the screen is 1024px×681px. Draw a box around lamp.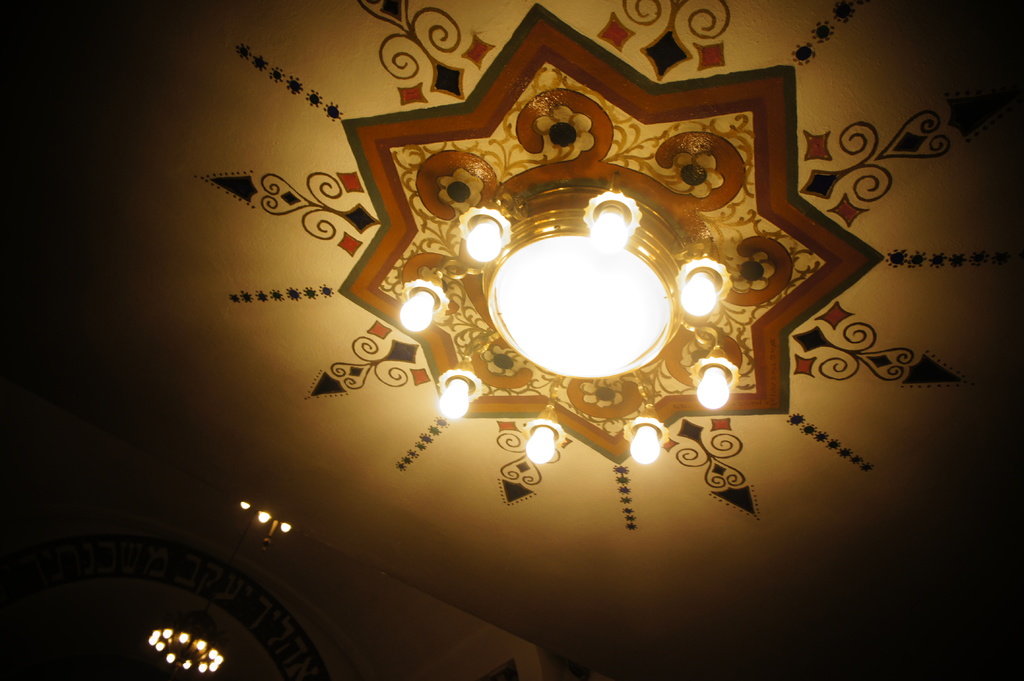
region(499, 207, 677, 401).
